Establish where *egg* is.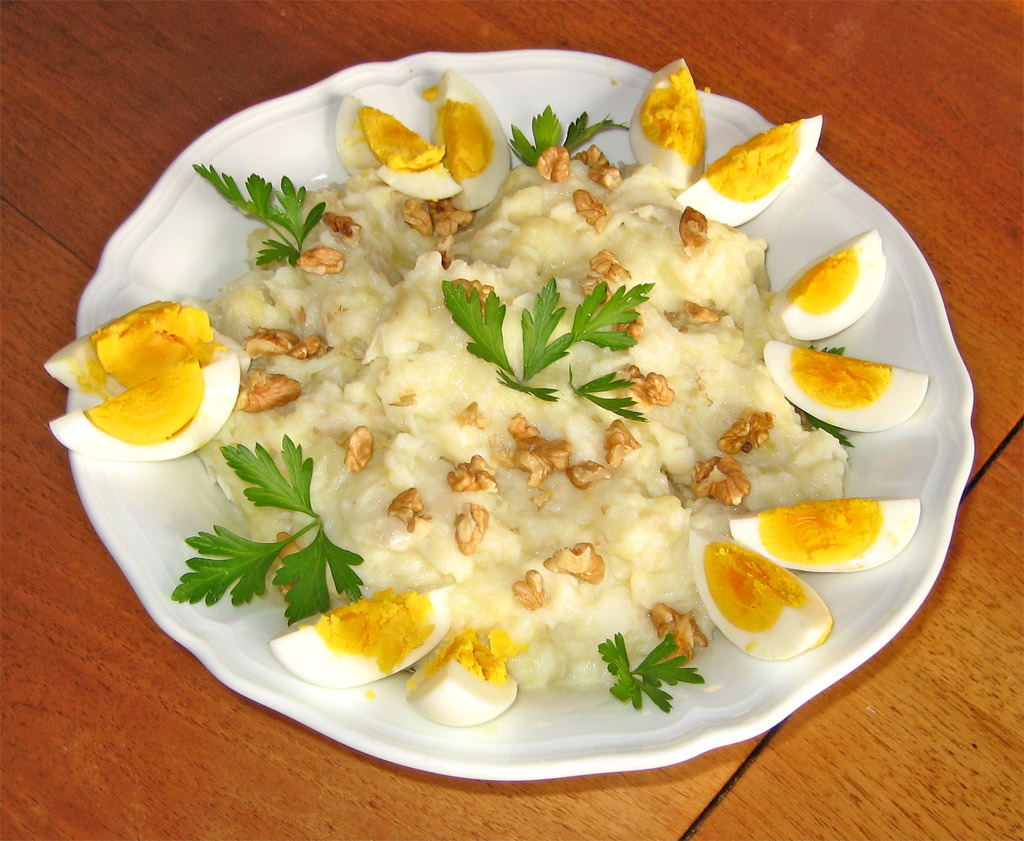
Established at left=723, top=496, right=923, bottom=573.
